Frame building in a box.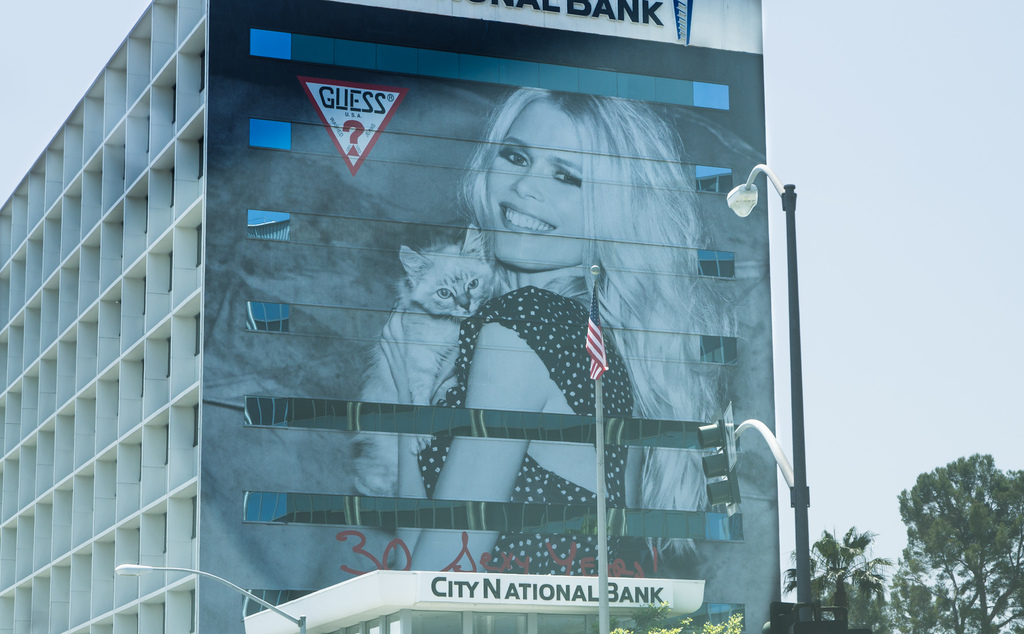
locate(0, 0, 785, 633).
